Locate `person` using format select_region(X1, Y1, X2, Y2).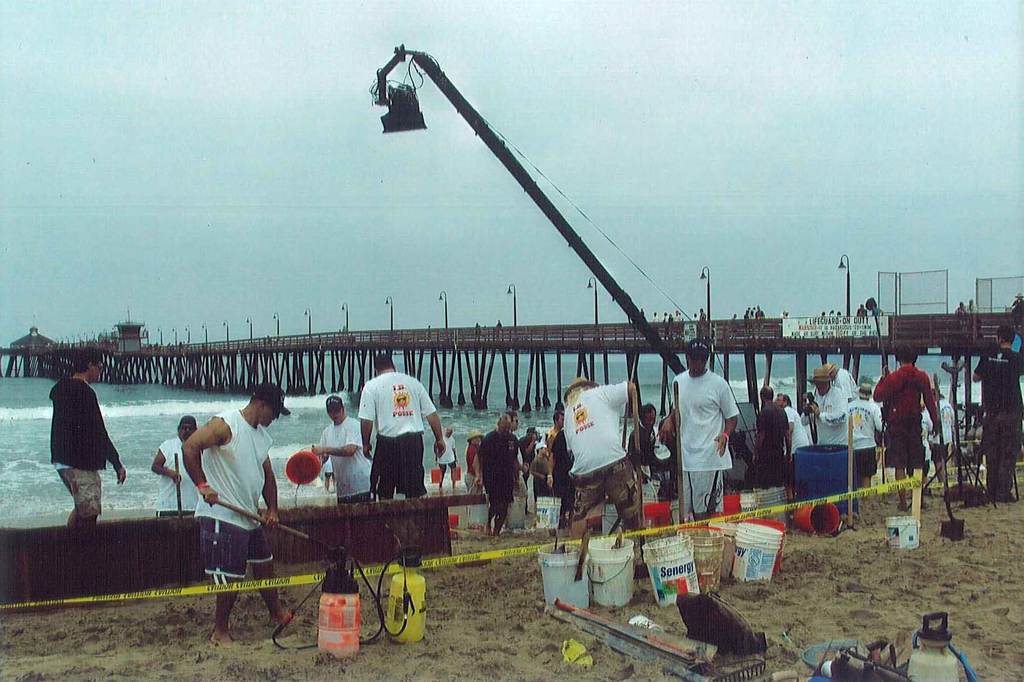
select_region(937, 388, 952, 491).
